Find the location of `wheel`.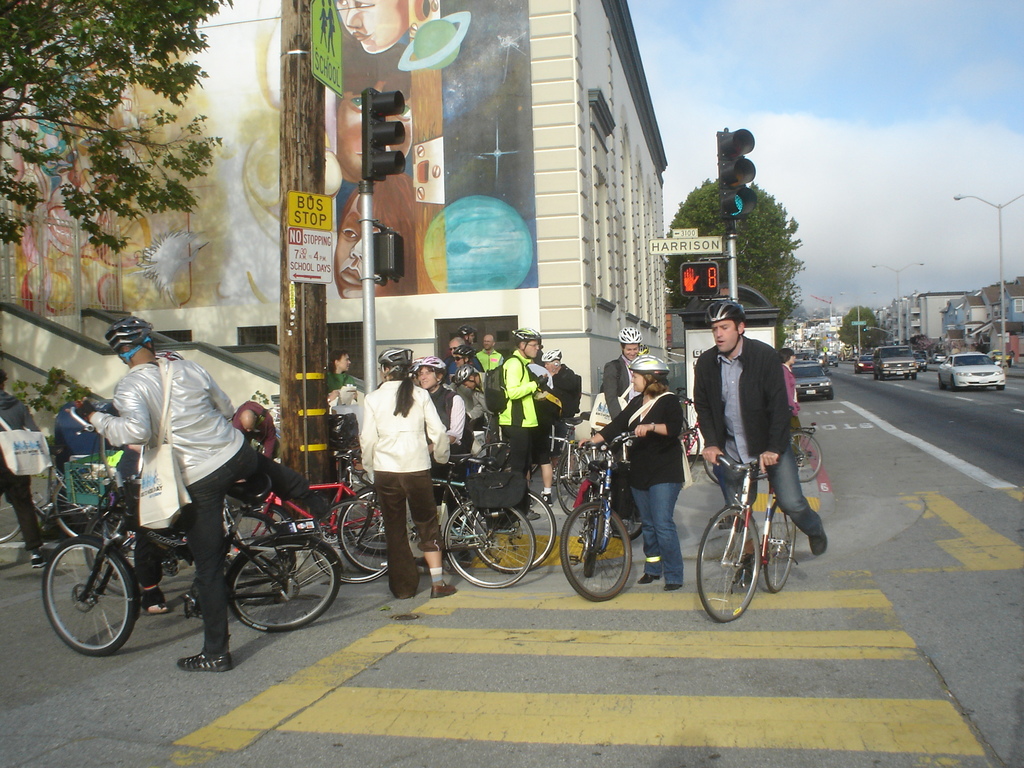
Location: <bbox>338, 484, 392, 574</bbox>.
